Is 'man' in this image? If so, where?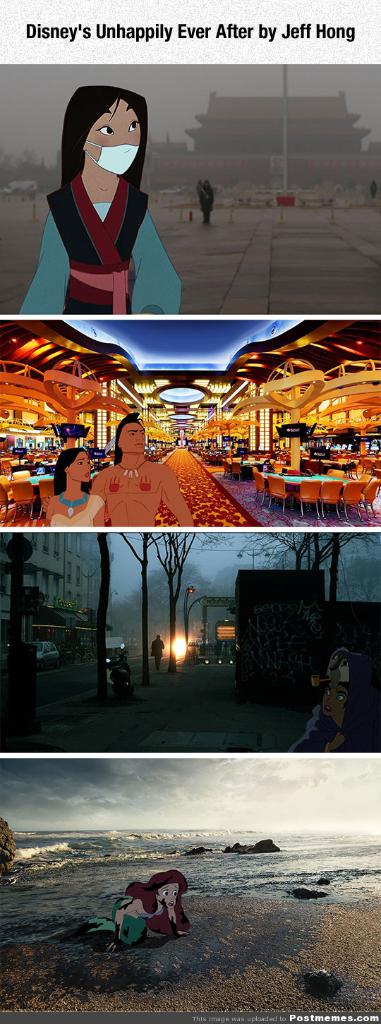
Yes, at bbox=(67, 419, 193, 526).
